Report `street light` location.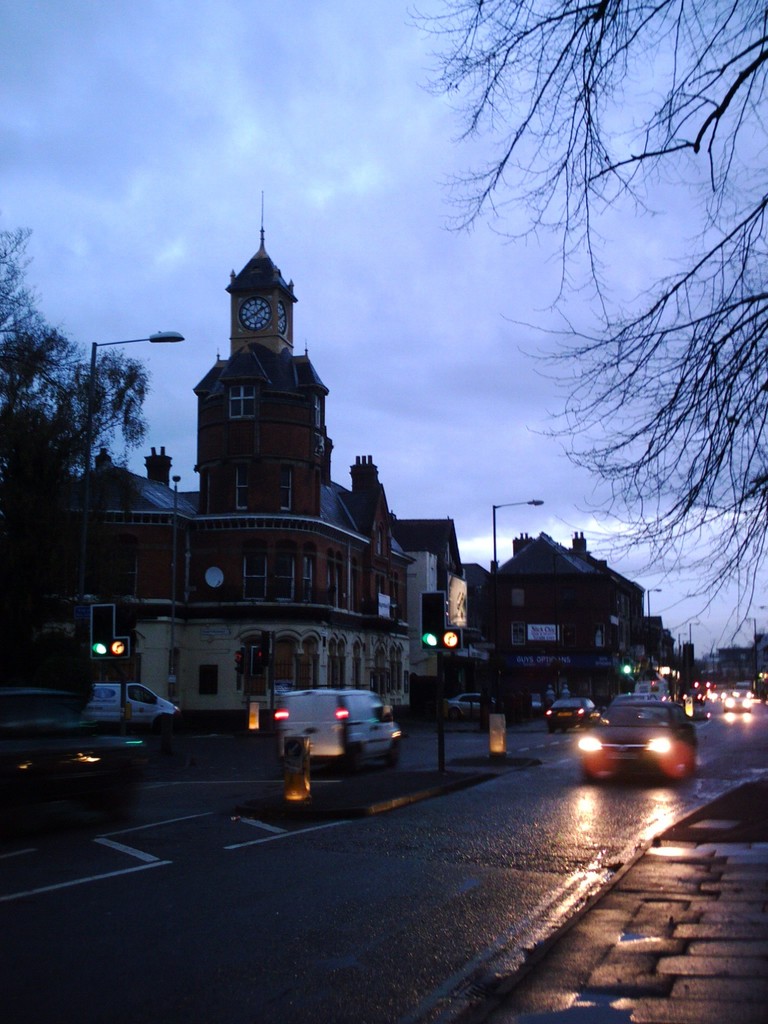
Report: {"left": 641, "top": 588, "right": 662, "bottom": 628}.
